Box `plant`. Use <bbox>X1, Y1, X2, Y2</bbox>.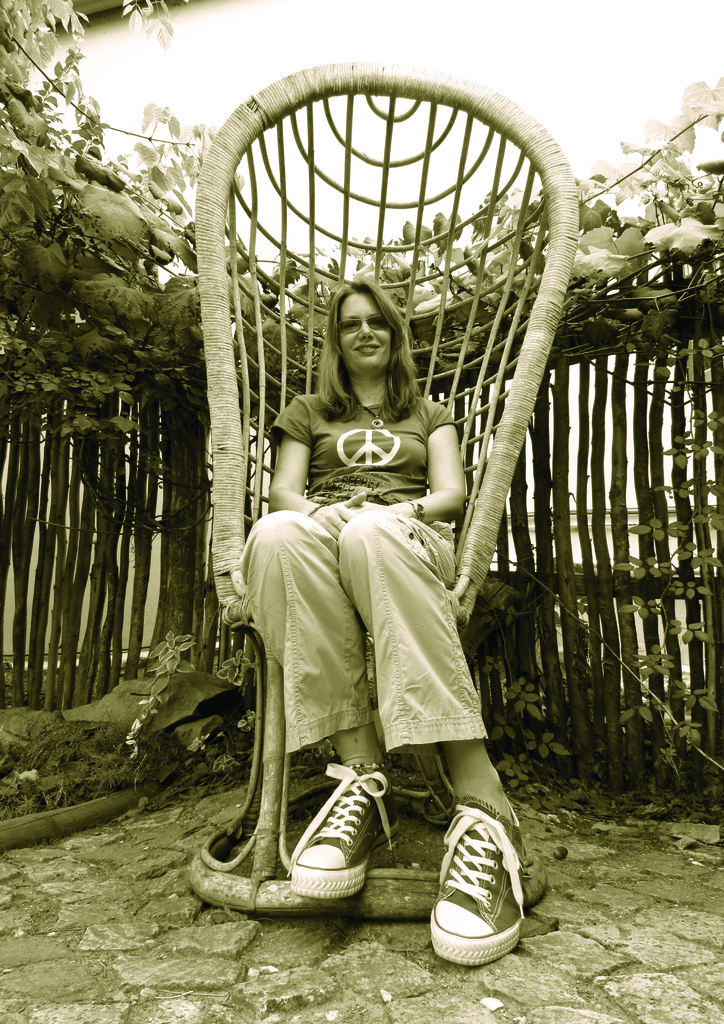
<bbox>221, 614, 263, 702</bbox>.
